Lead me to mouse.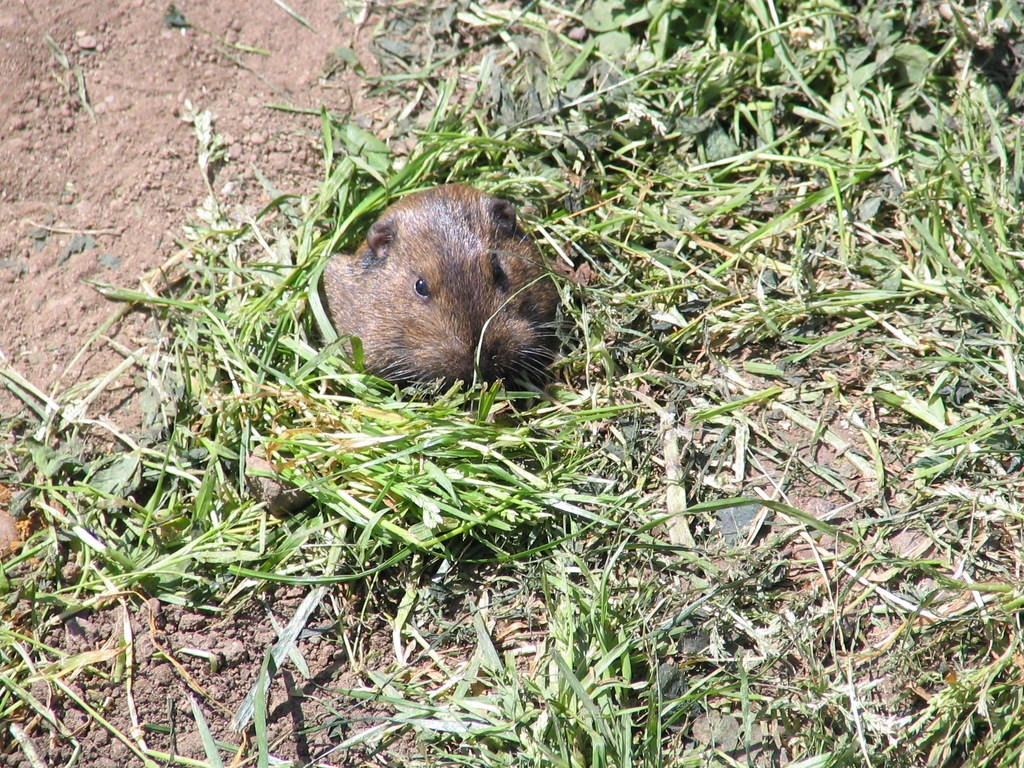
Lead to 299 184 569 413.
